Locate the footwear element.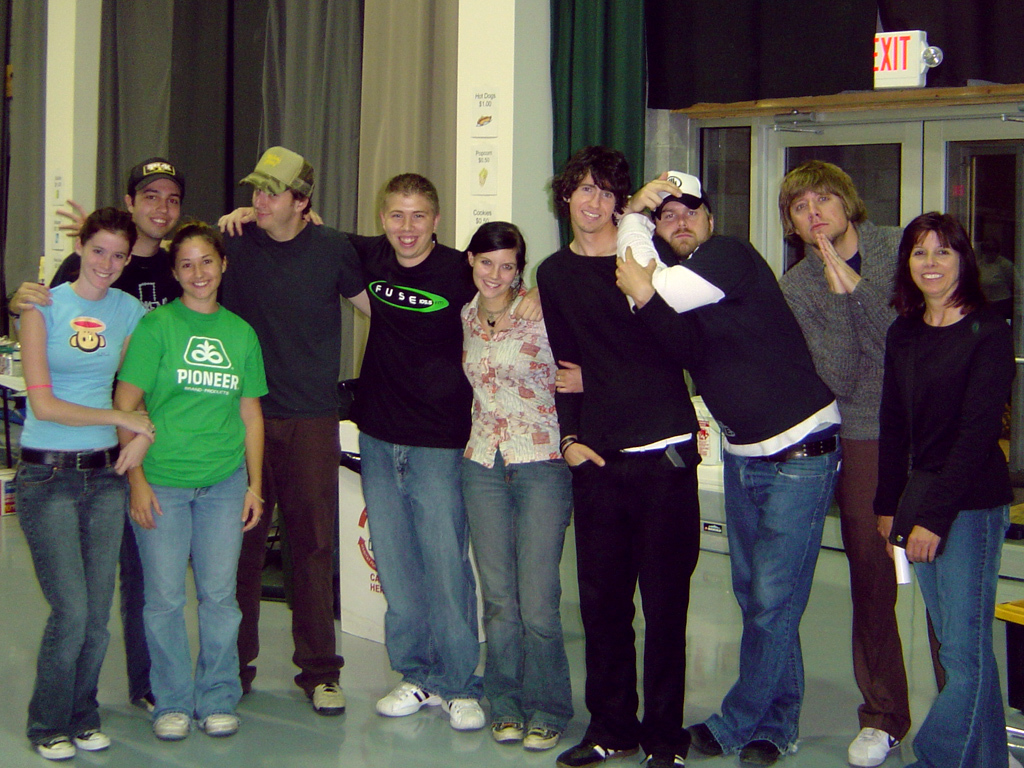
Element bbox: (645, 754, 684, 767).
